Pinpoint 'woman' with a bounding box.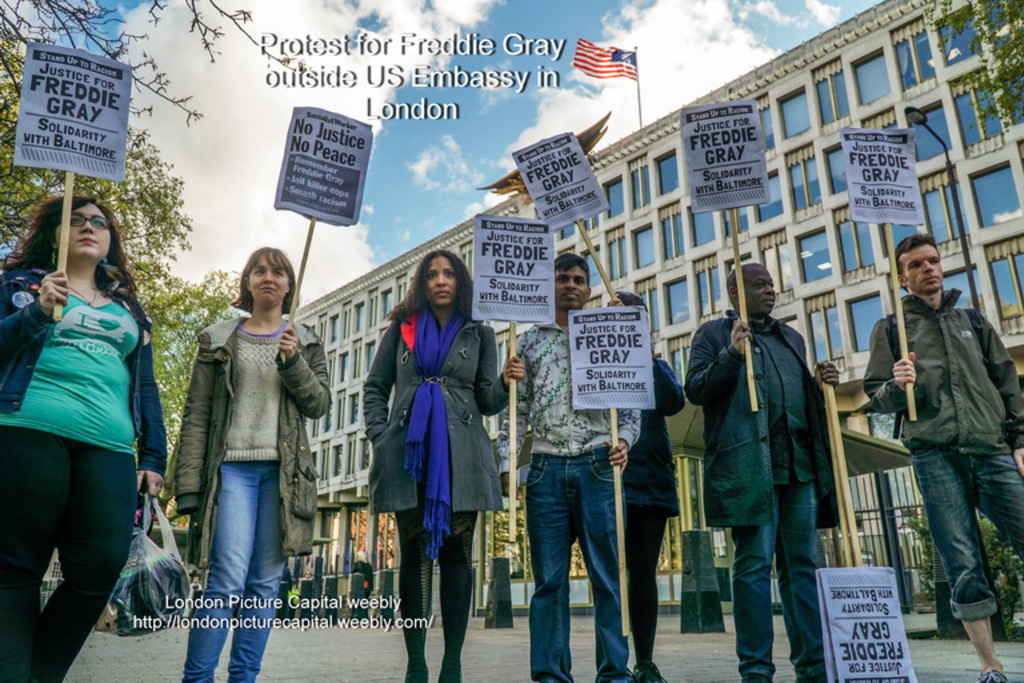
(501, 249, 641, 682).
